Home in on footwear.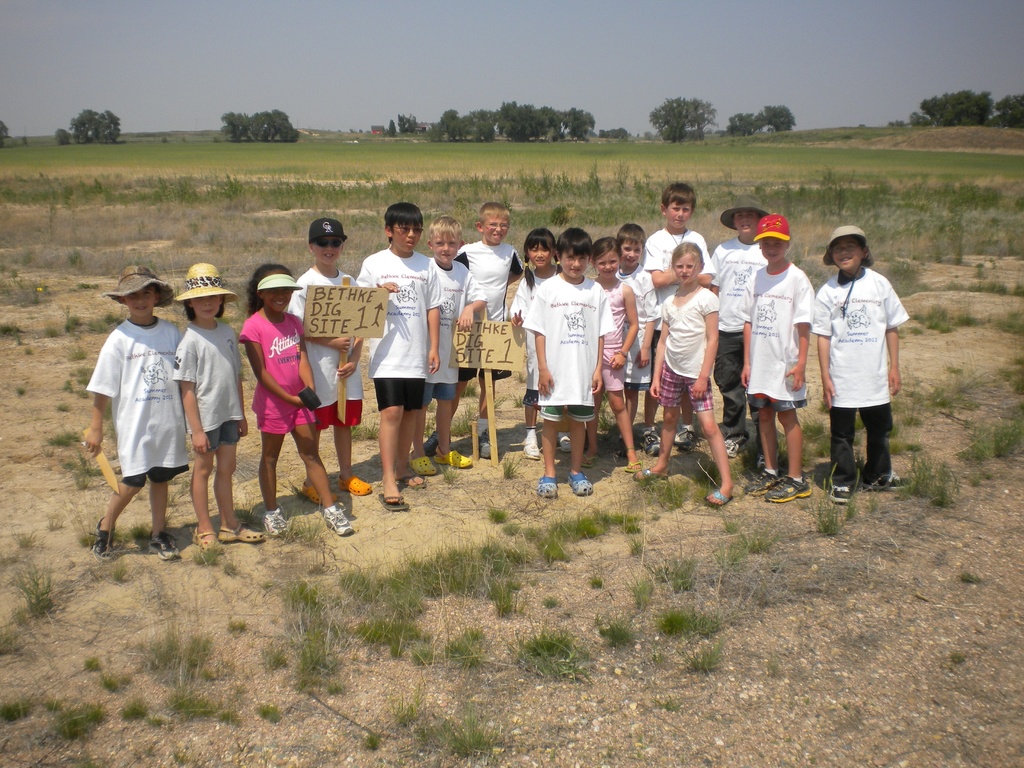
Homed in at crop(431, 447, 474, 467).
